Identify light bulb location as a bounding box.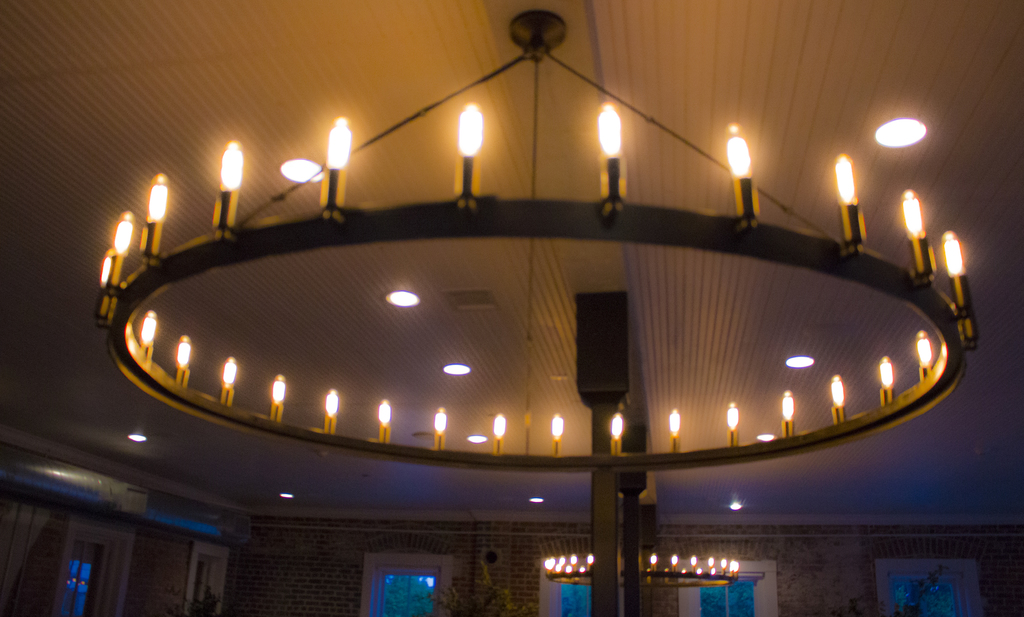
l=378, t=401, r=388, b=425.
